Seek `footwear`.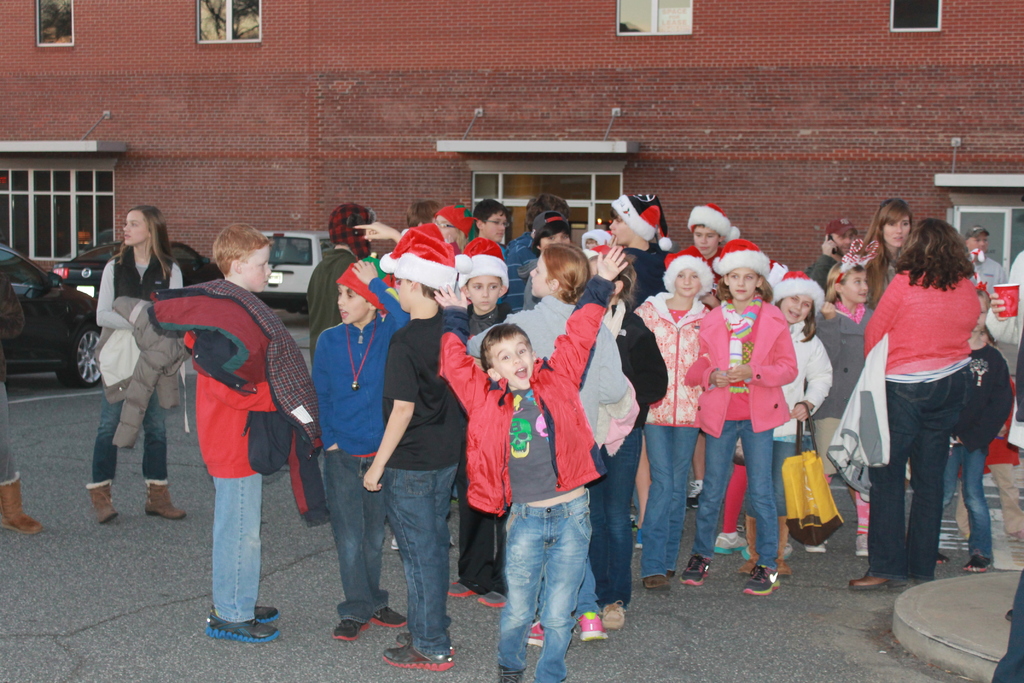
bbox(374, 602, 411, 631).
